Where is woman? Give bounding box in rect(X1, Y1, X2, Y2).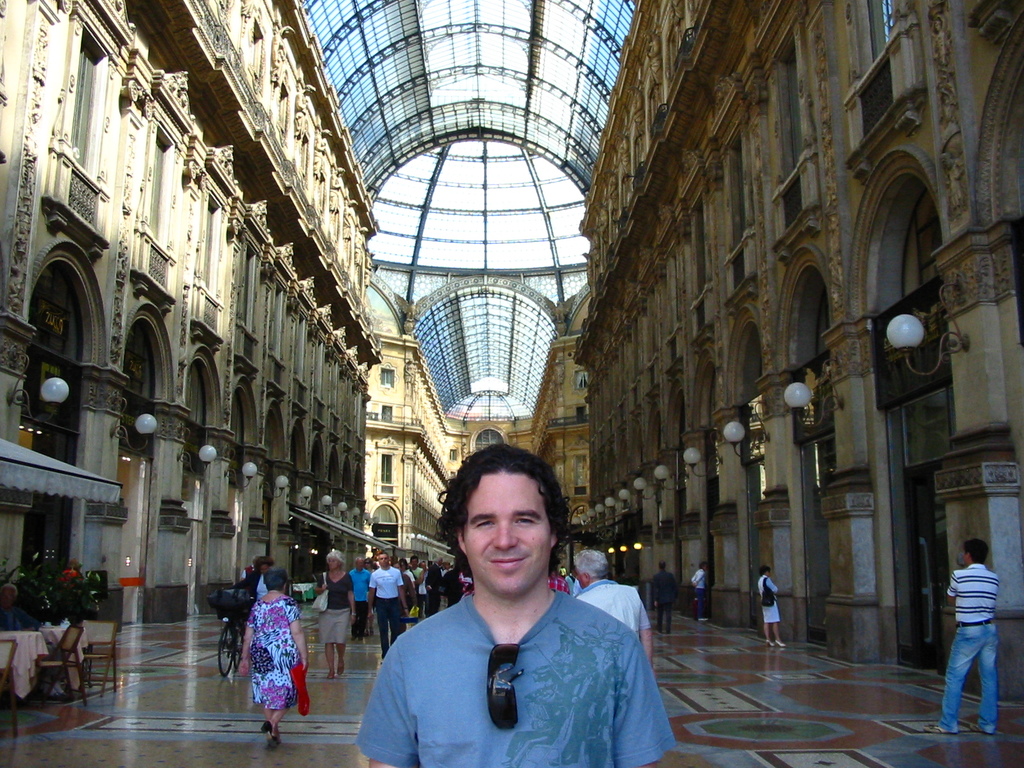
rect(240, 570, 308, 751).
